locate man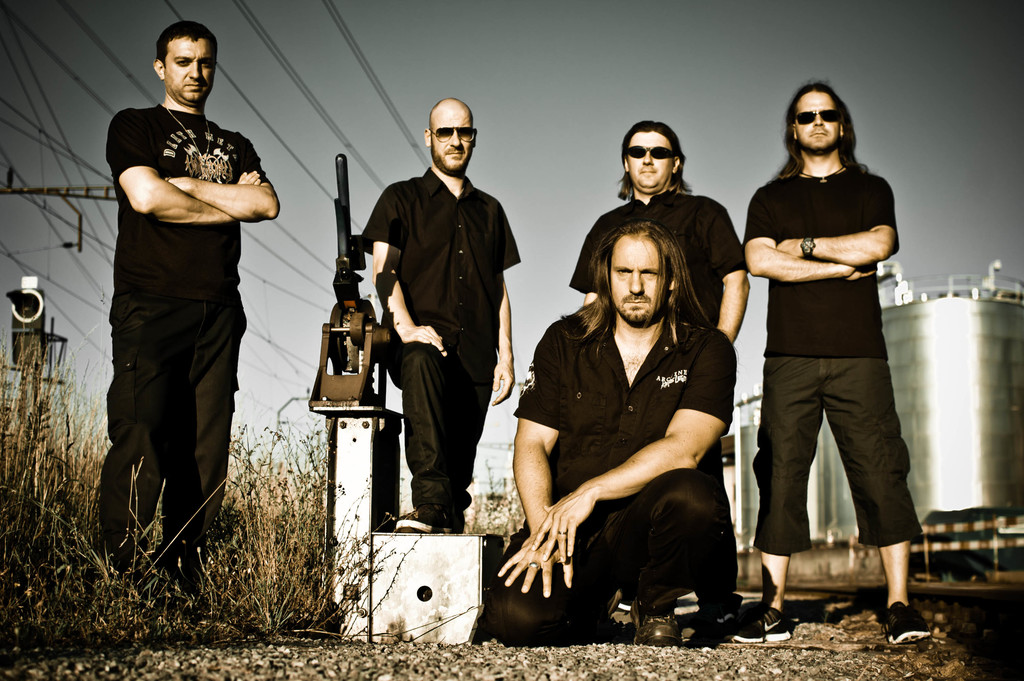
Rect(564, 117, 750, 630)
